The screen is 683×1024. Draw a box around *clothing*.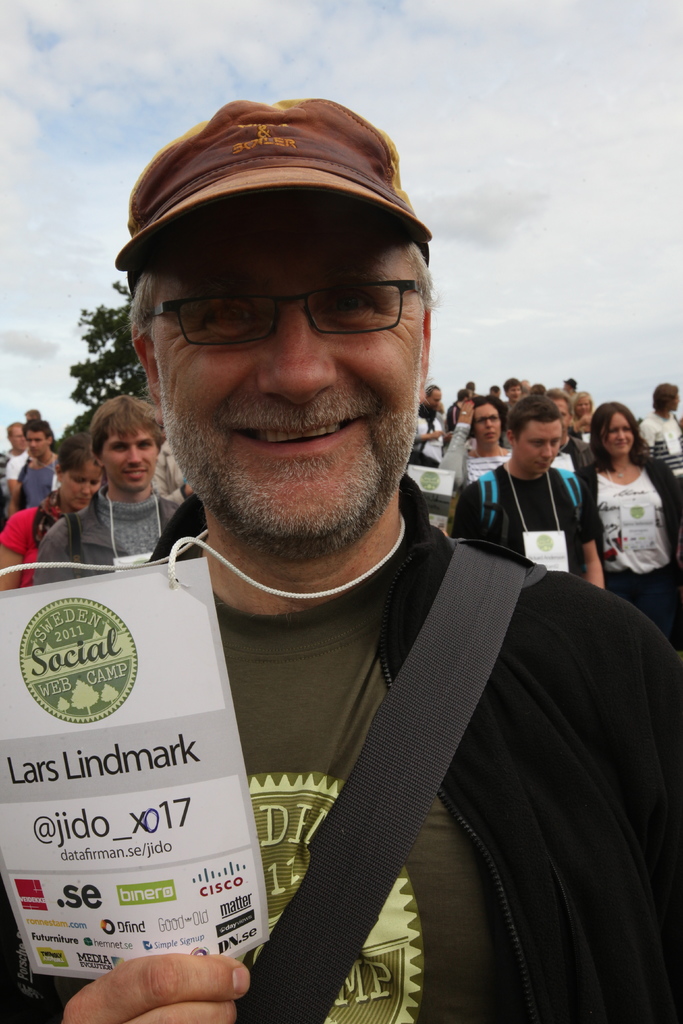
select_region(635, 419, 682, 521).
